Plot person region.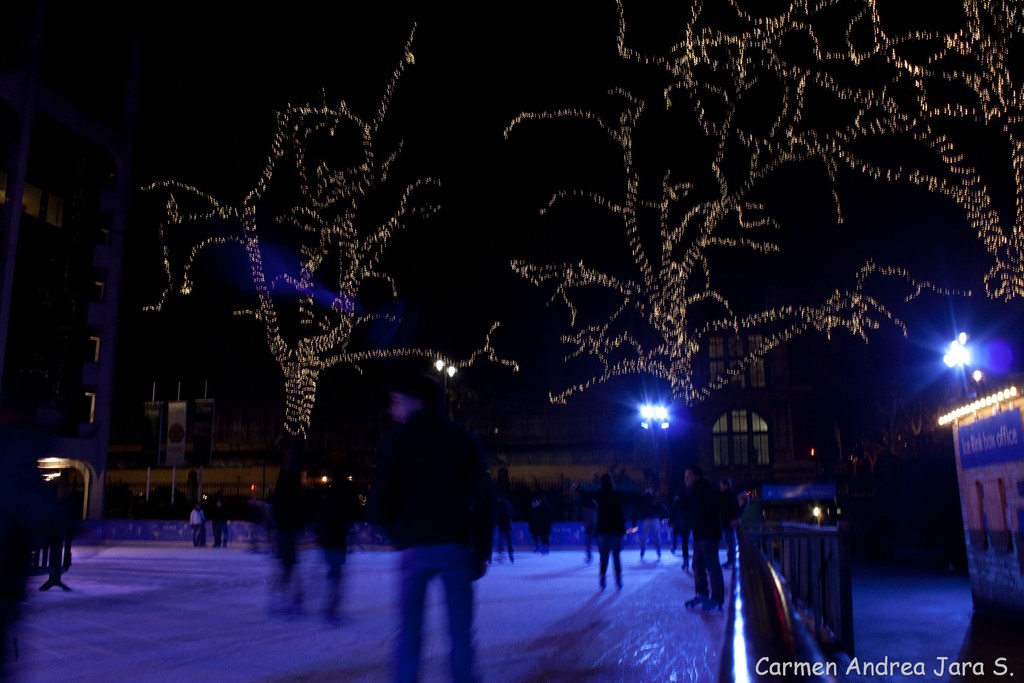
Plotted at BBox(264, 469, 298, 608).
